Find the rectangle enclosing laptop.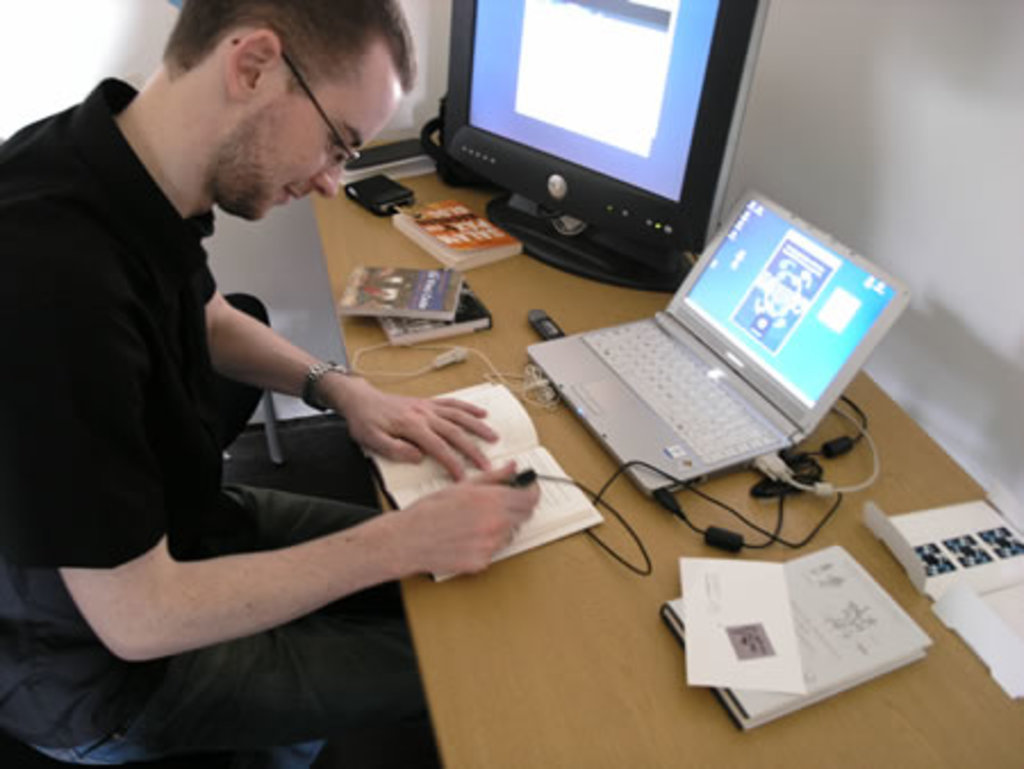
(526, 184, 876, 496).
